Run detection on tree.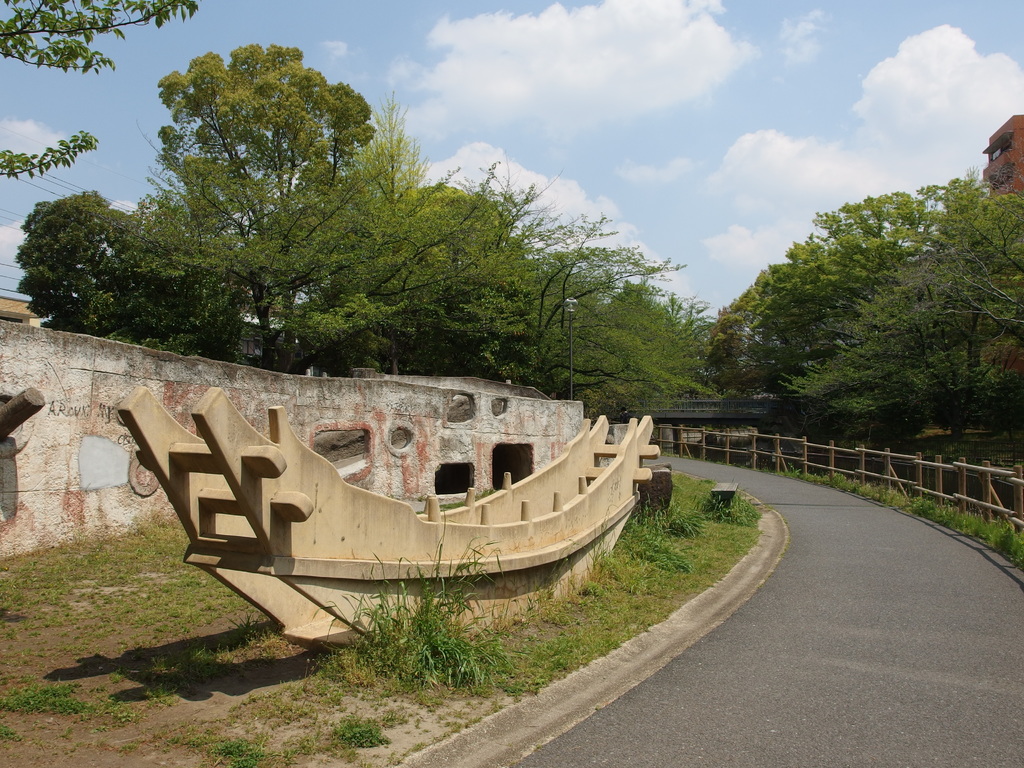
Result: bbox=[9, 188, 147, 352].
